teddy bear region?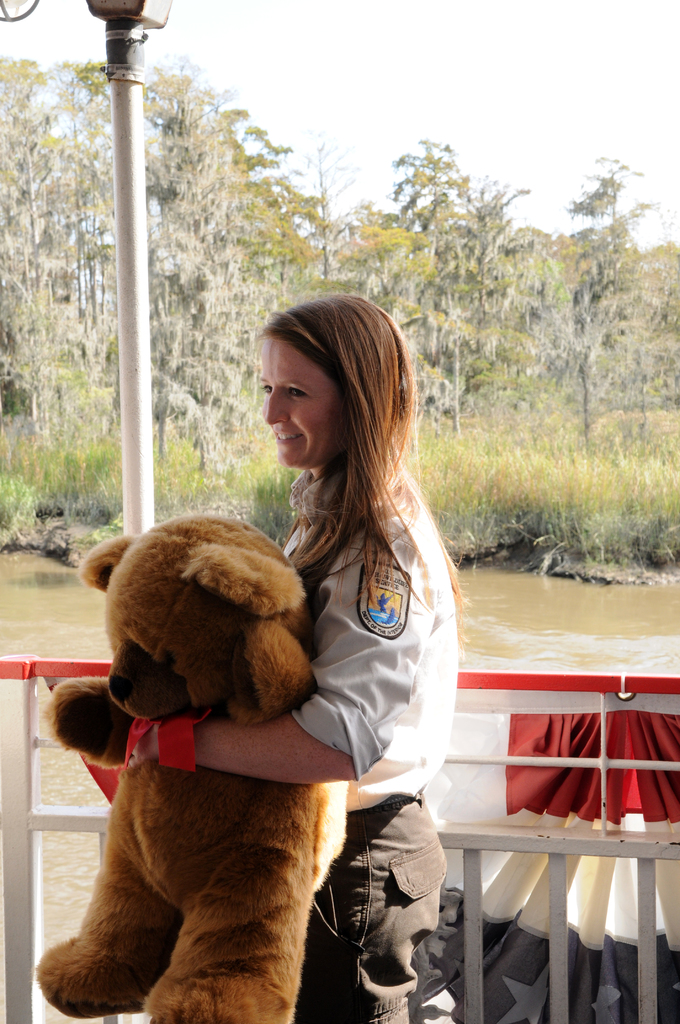
box=[31, 506, 325, 1023]
